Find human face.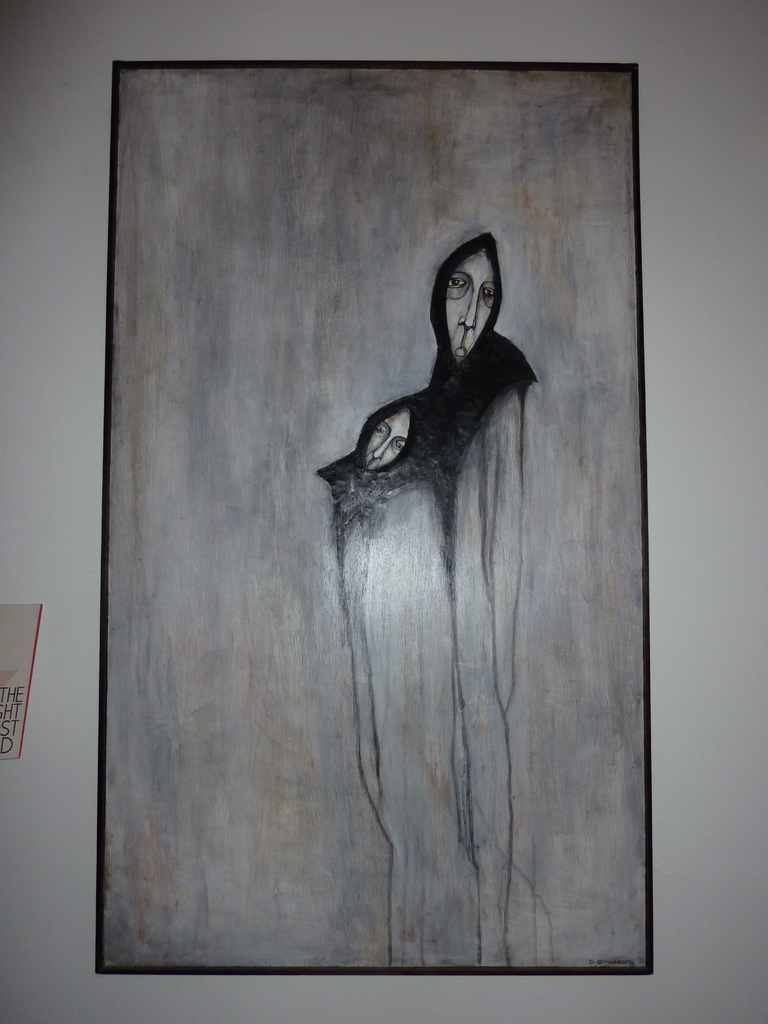
[364, 406, 408, 466].
